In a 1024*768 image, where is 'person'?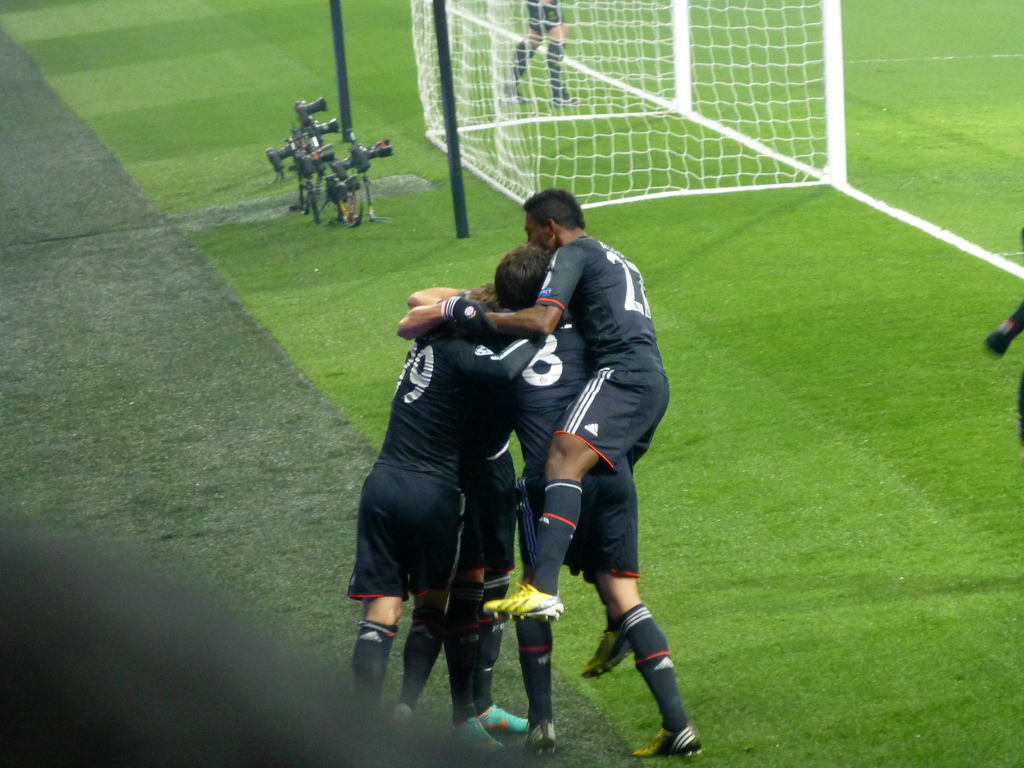
x1=401 y1=246 x2=705 y2=764.
